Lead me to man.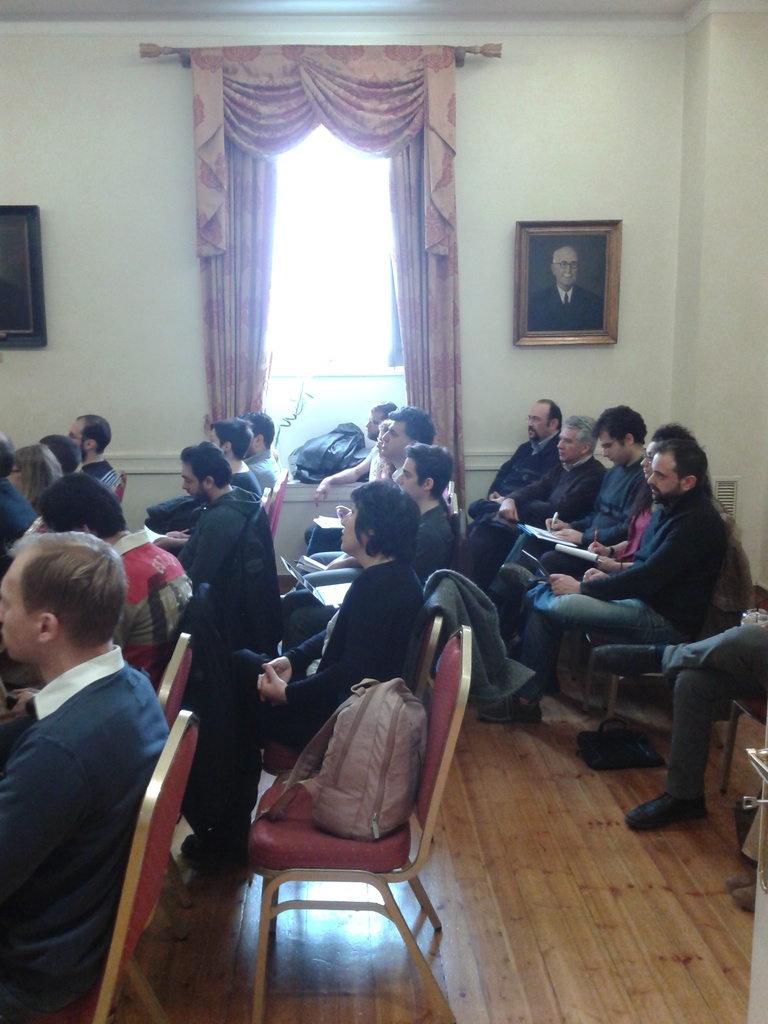
Lead to select_region(280, 442, 462, 653).
